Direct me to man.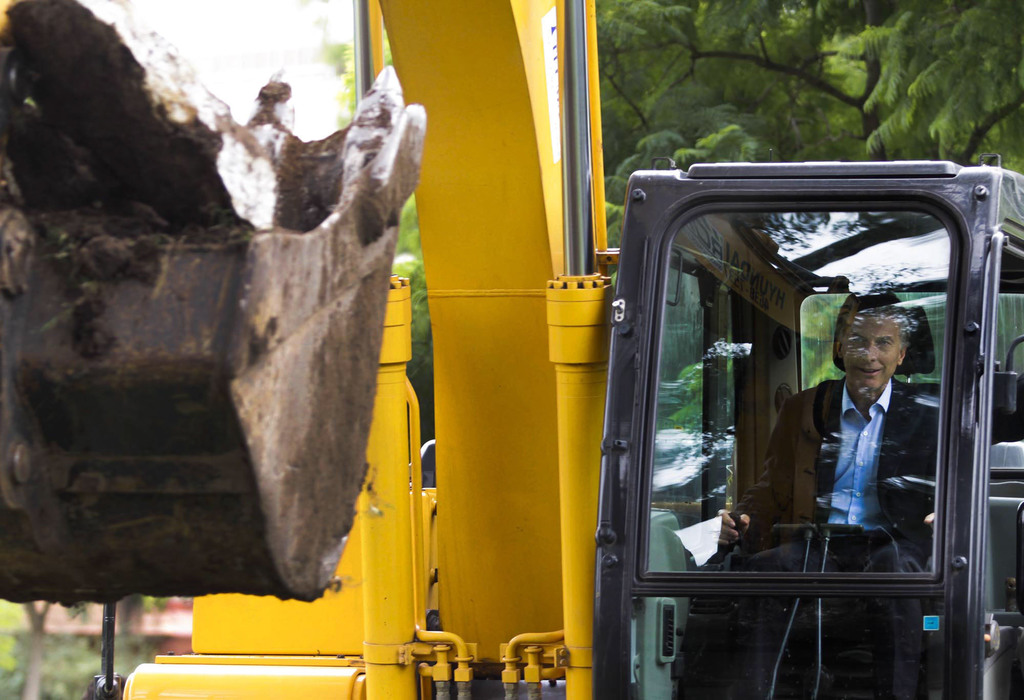
Direction: 711/287/936/572.
